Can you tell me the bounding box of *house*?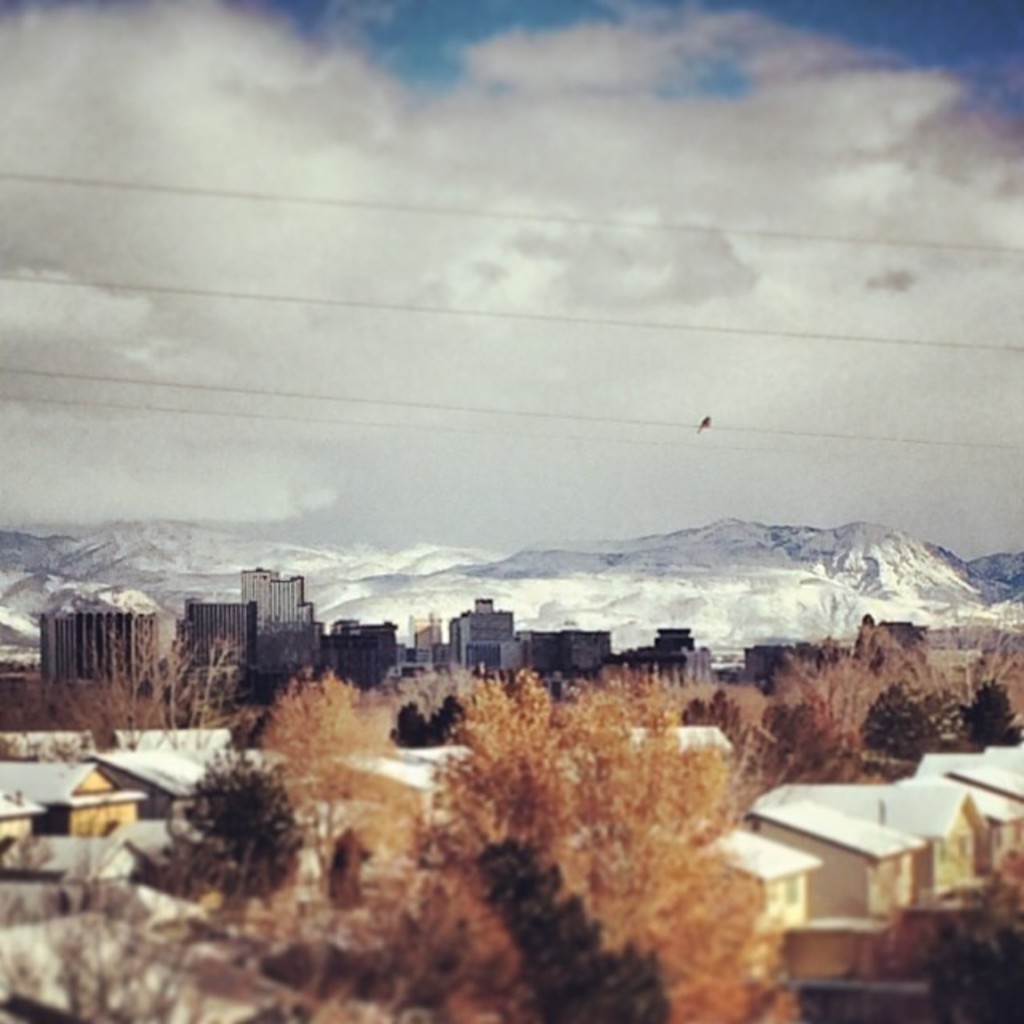
[x1=317, y1=618, x2=405, y2=707].
